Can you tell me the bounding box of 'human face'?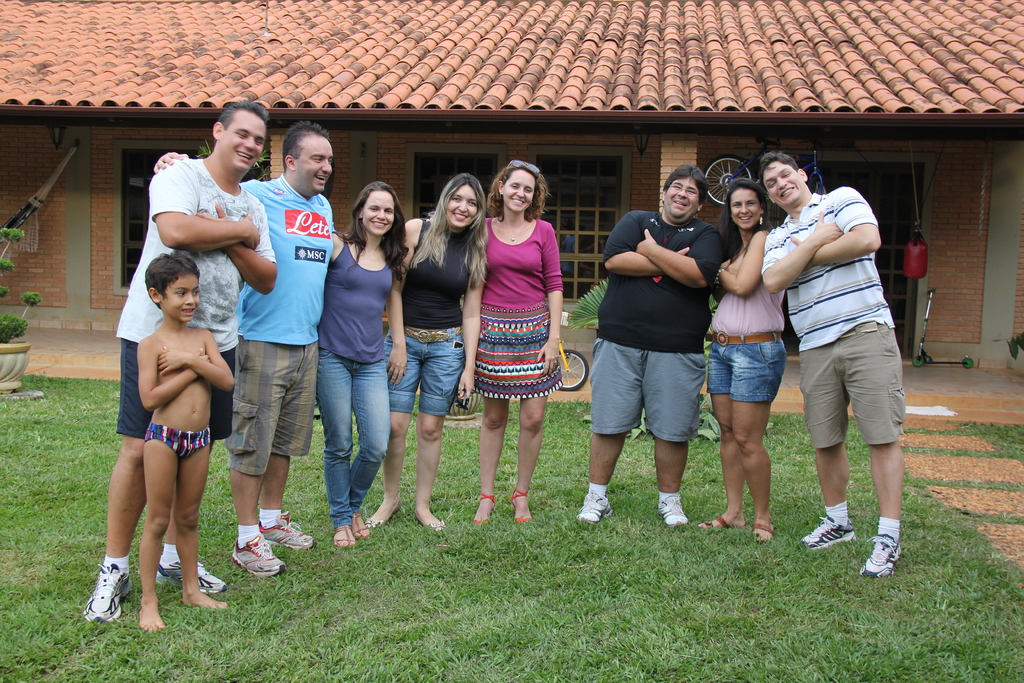
[503, 170, 534, 211].
